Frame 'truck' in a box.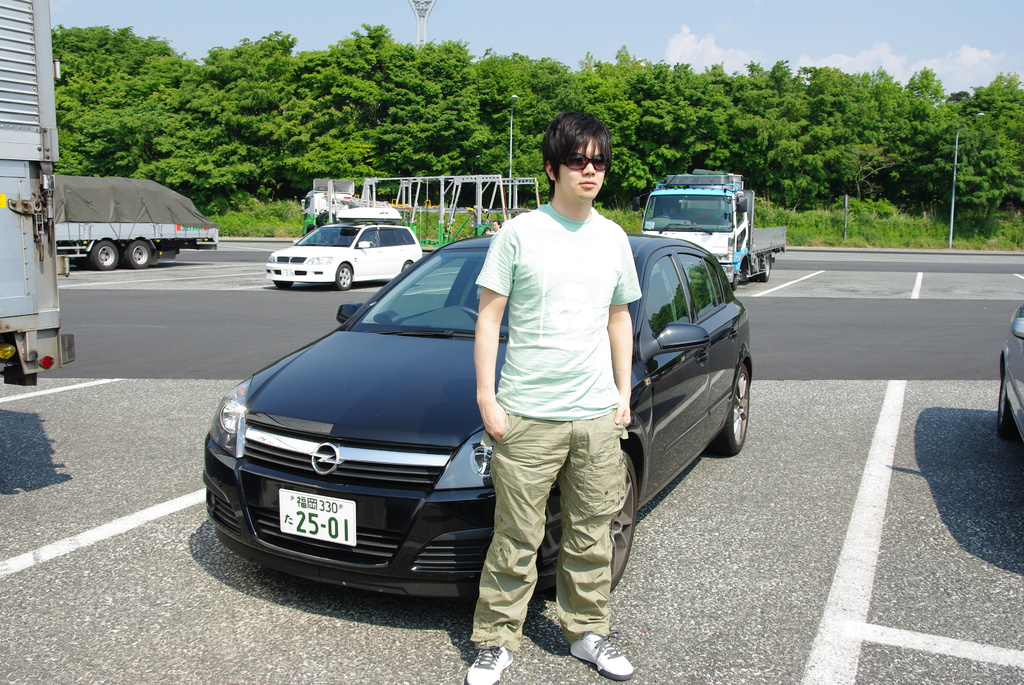
box=[644, 164, 785, 290].
